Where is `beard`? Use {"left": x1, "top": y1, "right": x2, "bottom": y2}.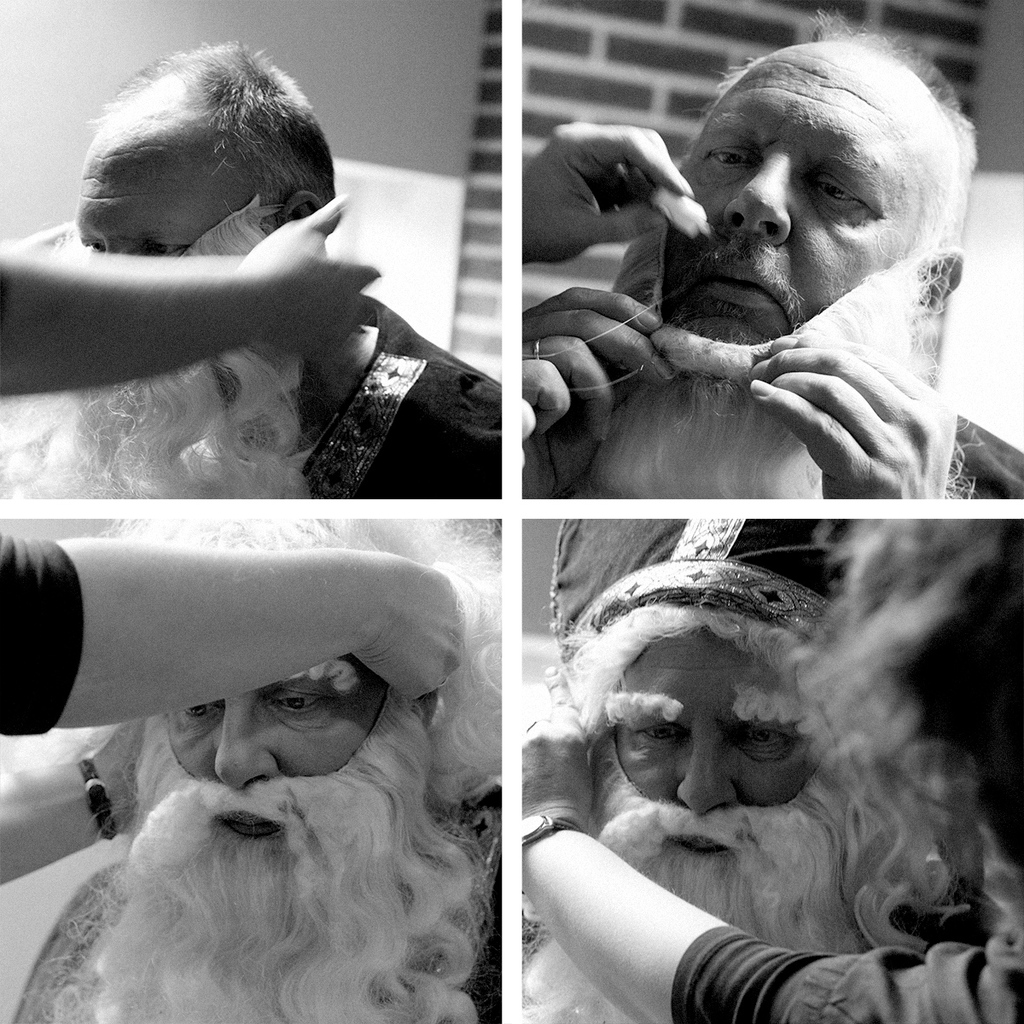
{"left": 0, "top": 231, "right": 316, "bottom": 508}.
